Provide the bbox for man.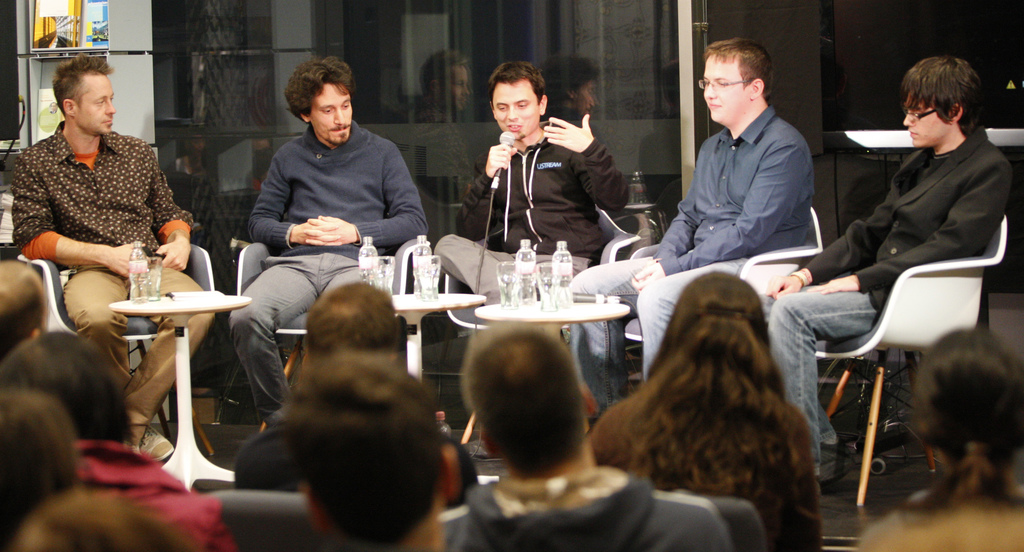
13:56:214:461.
